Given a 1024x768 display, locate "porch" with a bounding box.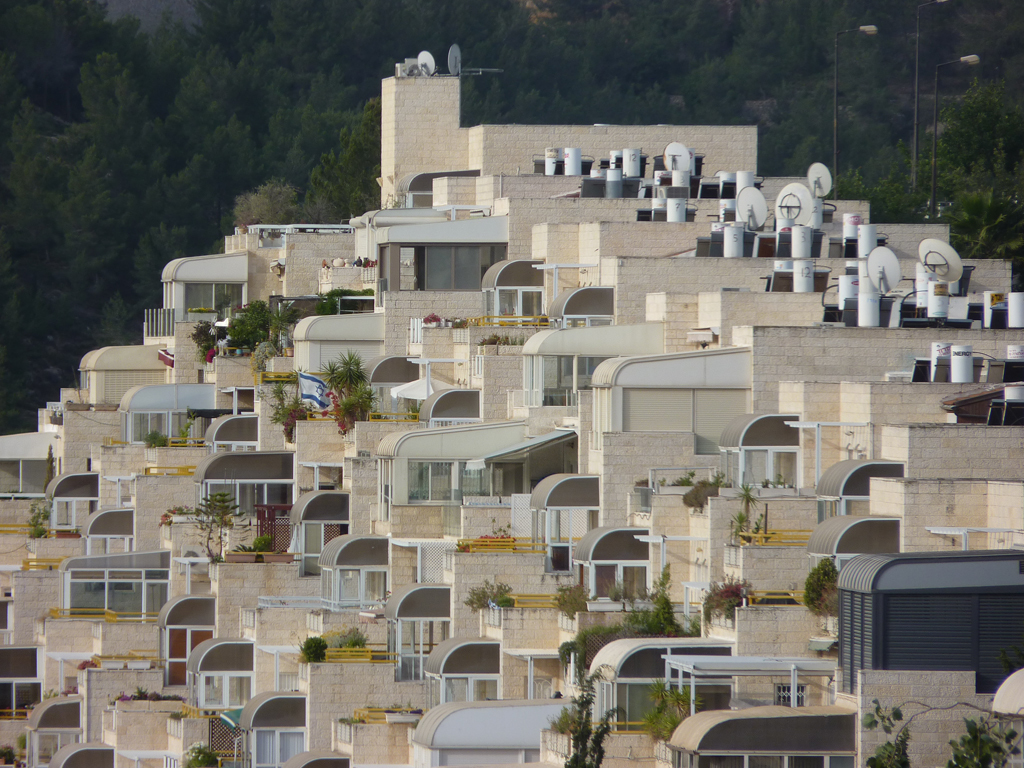
Located: [left=38, top=467, right=95, bottom=535].
